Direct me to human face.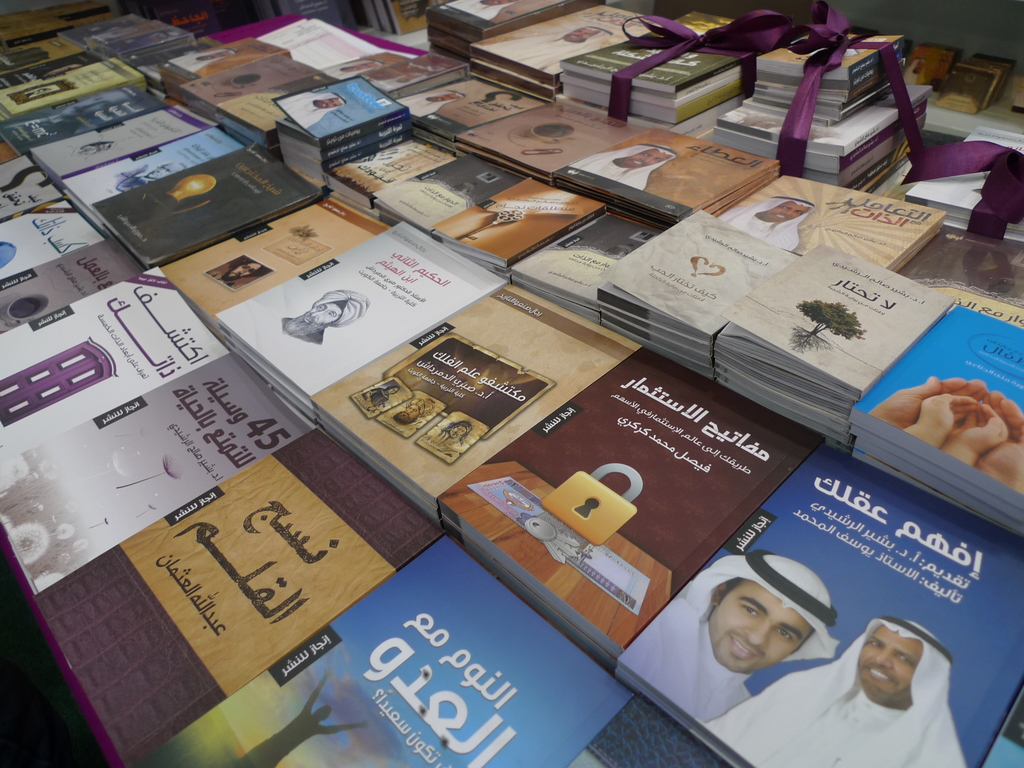
Direction: select_region(621, 147, 668, 169).
